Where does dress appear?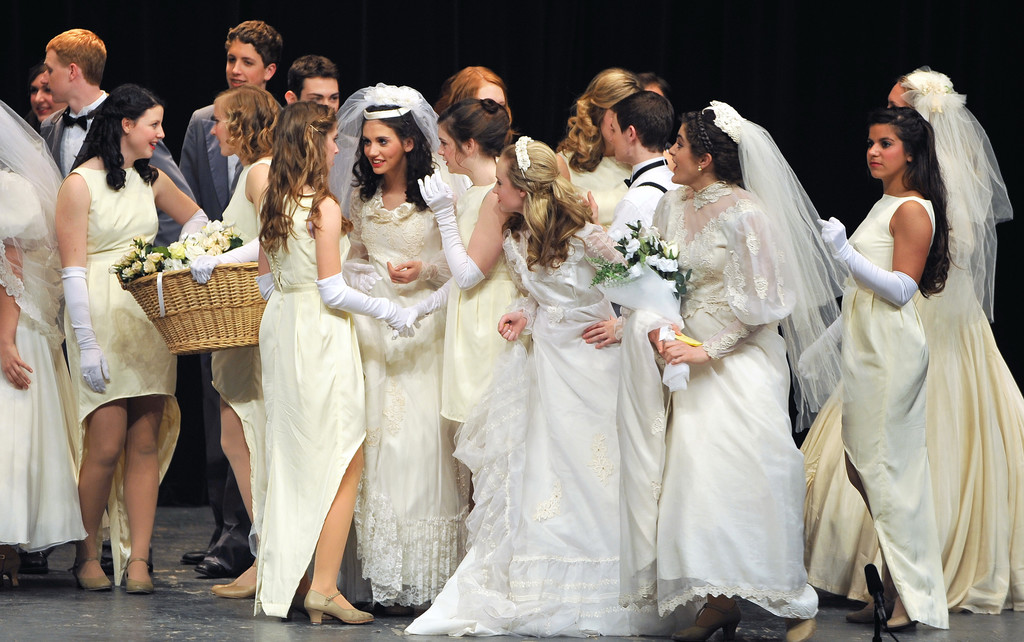
Appears at crop(797, 193, 944, 632).
